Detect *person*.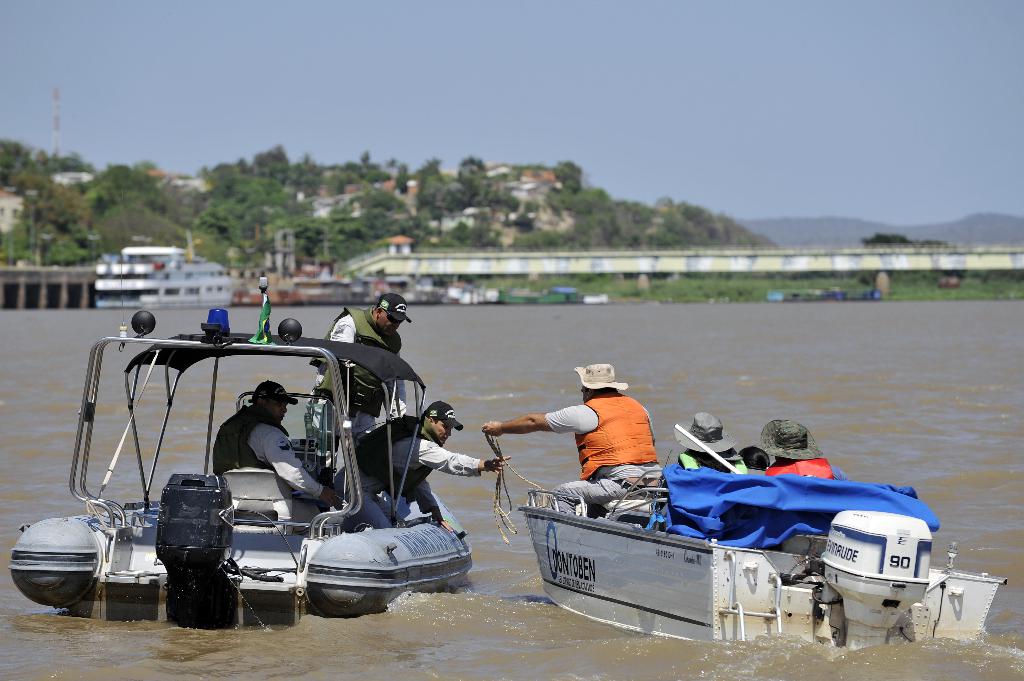
Detected at box=[493, 371, 667, 522].
